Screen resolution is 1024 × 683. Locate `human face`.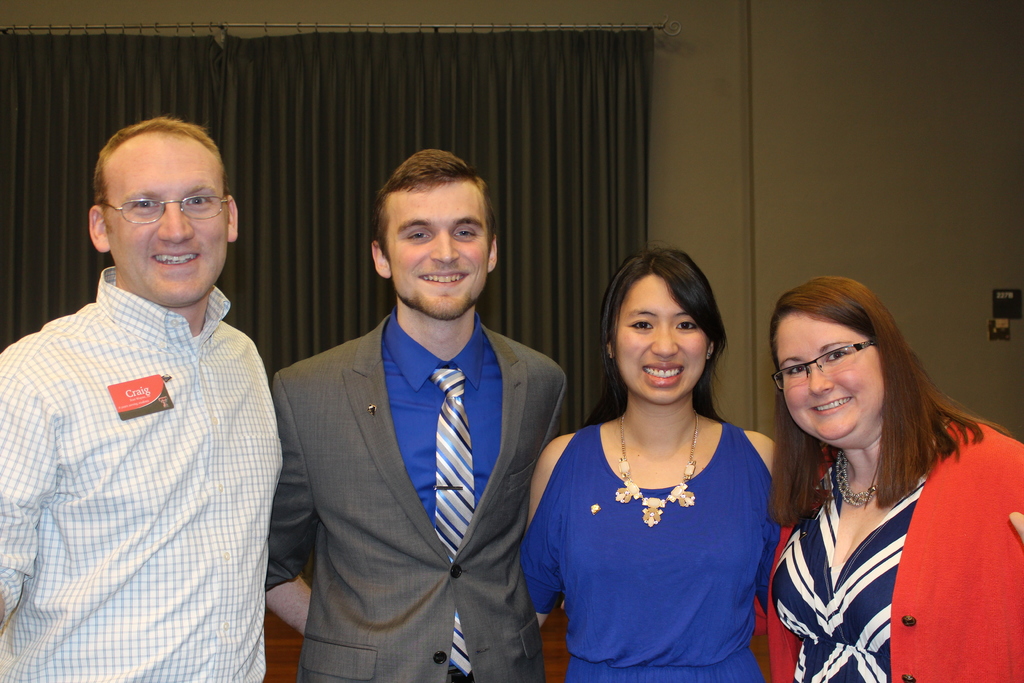
(616, 276, 707, 404).
